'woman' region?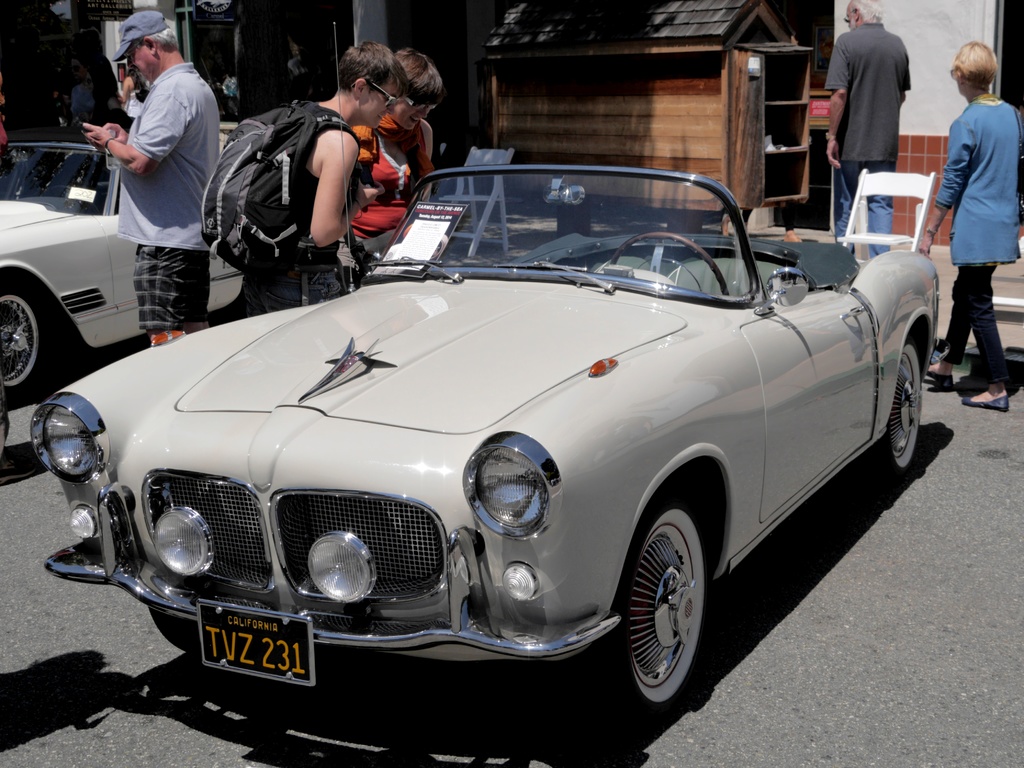
detection(349, 47, 448, 293)
